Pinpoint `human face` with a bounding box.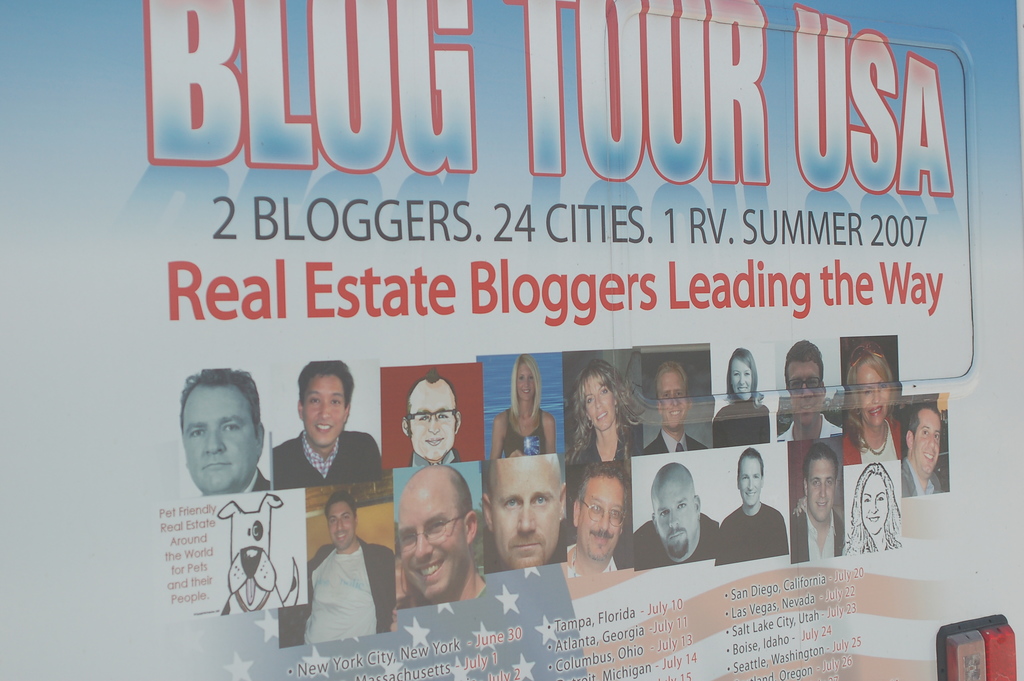
pyautogui.locateOnScreen(853, 363, 890, 424).
